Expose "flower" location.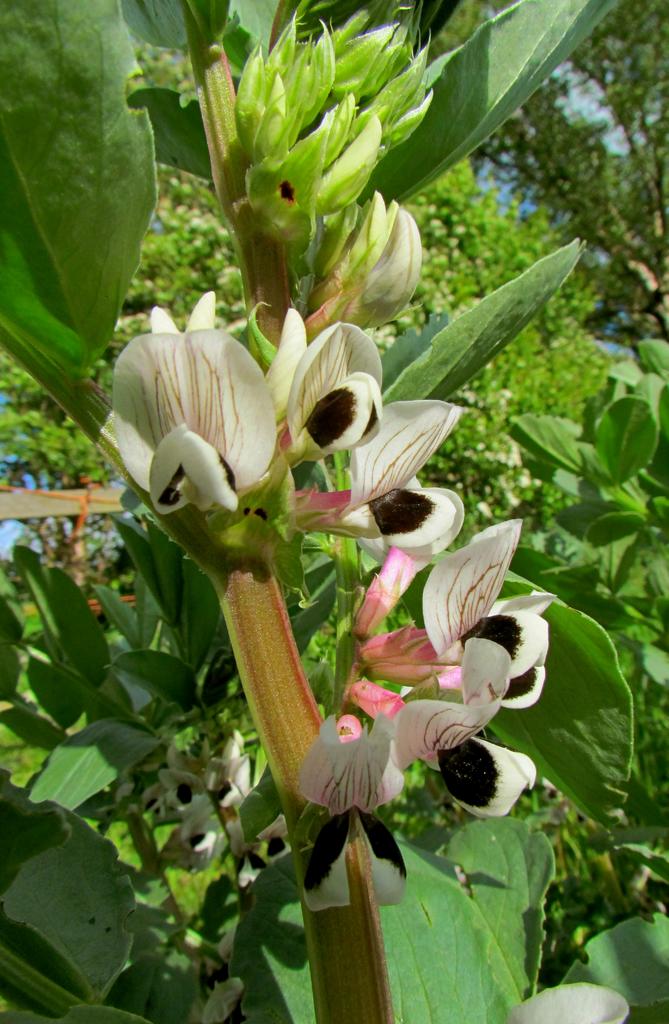
Exposed at Rect(229, 813, 295, 879).
